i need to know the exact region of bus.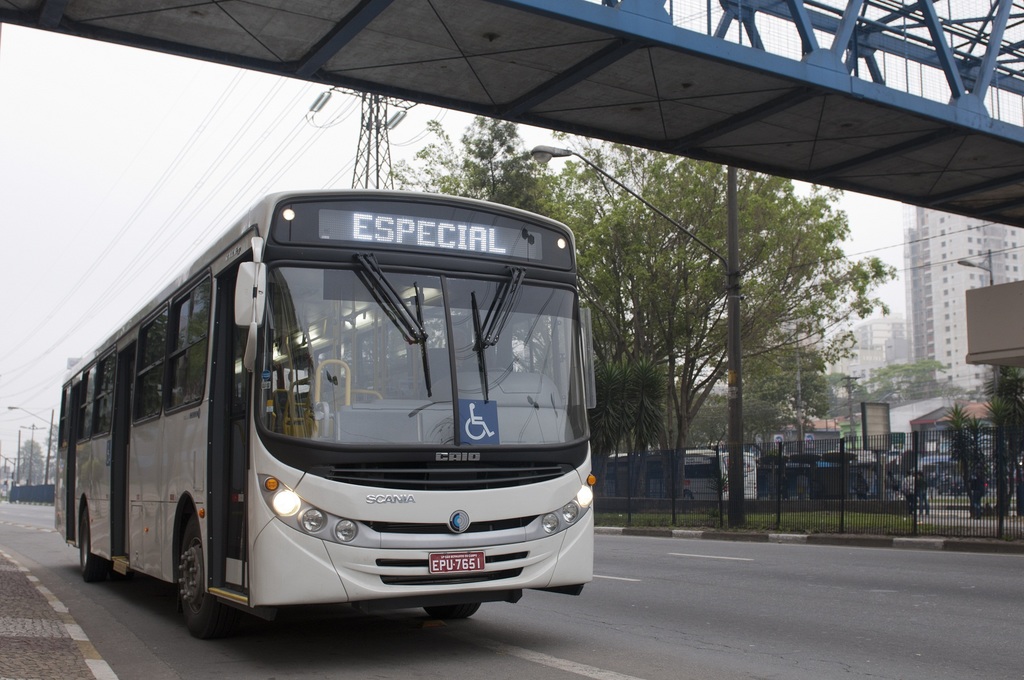
Region: 52, 191, 601, 642.
